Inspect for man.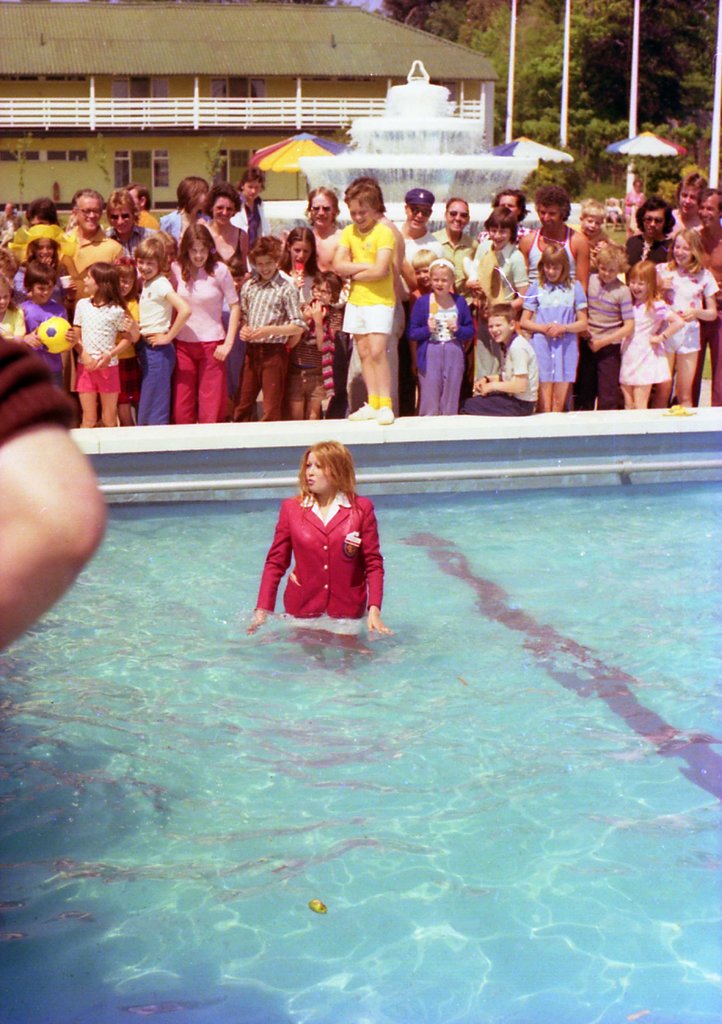
Inspection: crop(483, 182, 535, 242).
